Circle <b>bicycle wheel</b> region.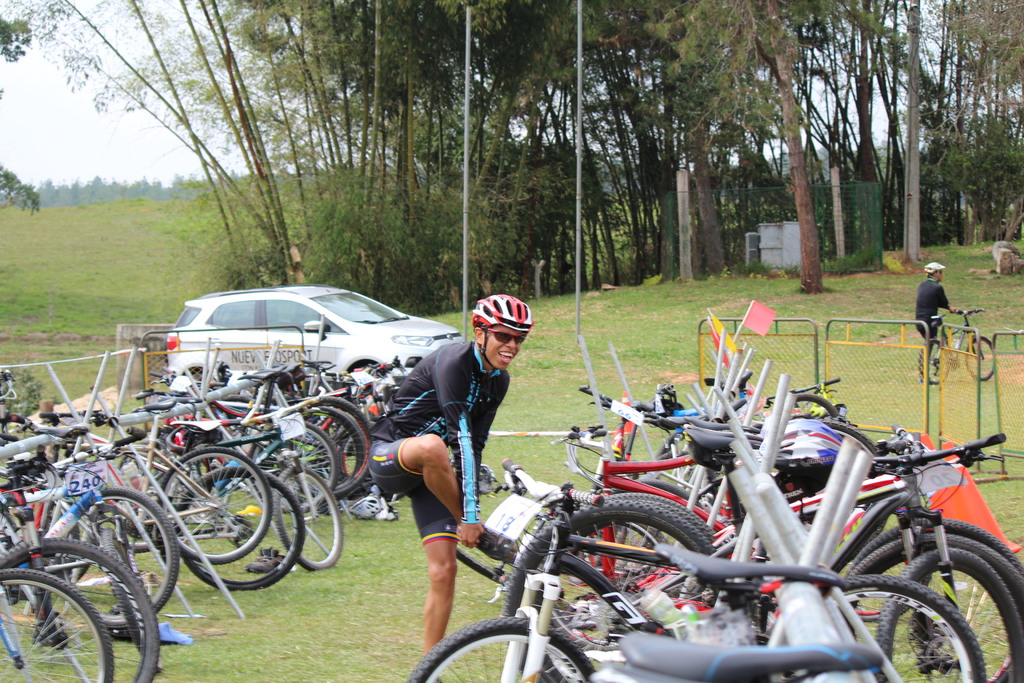
Region: box=[531, 510, 704, 658].
